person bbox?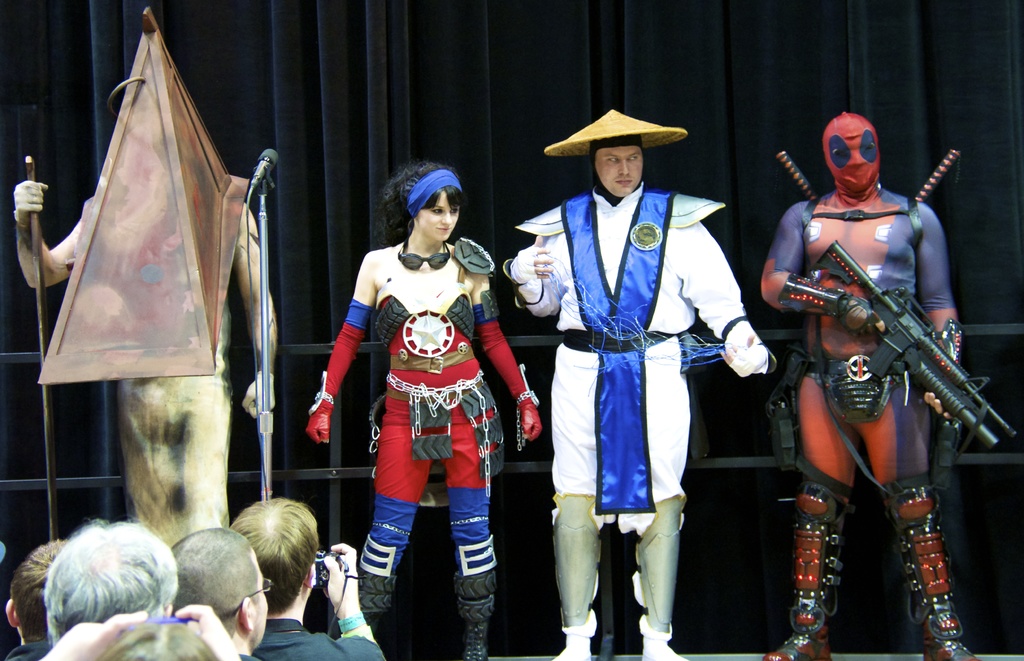
[x1=230, y1=500, x2=388, y2=660]
